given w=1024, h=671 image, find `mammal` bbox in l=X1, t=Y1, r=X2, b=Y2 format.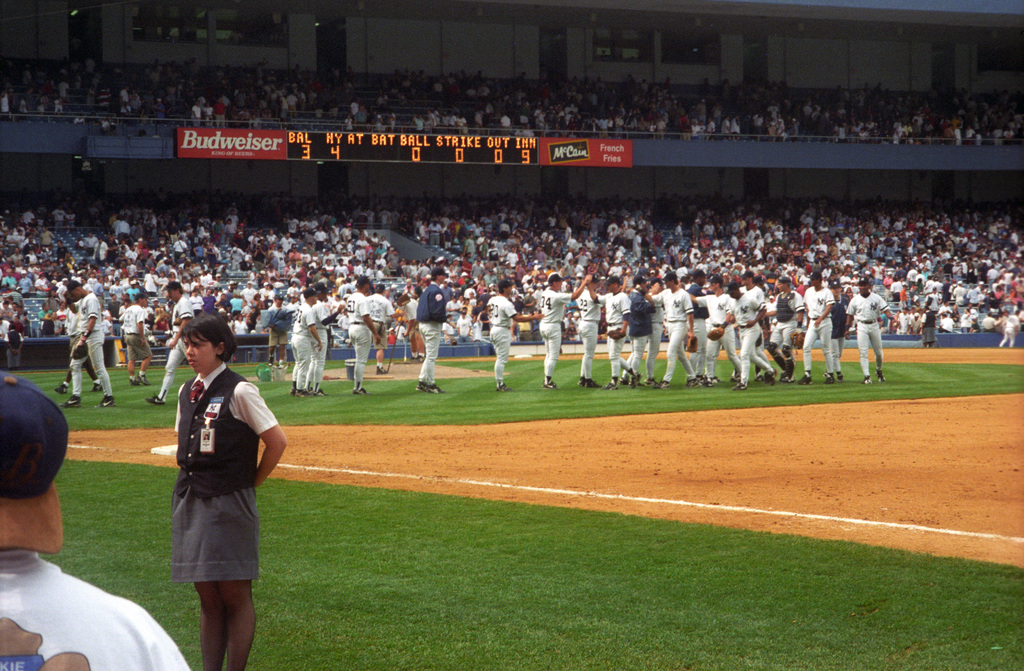
l=820, t=284, r=855, b=361.
